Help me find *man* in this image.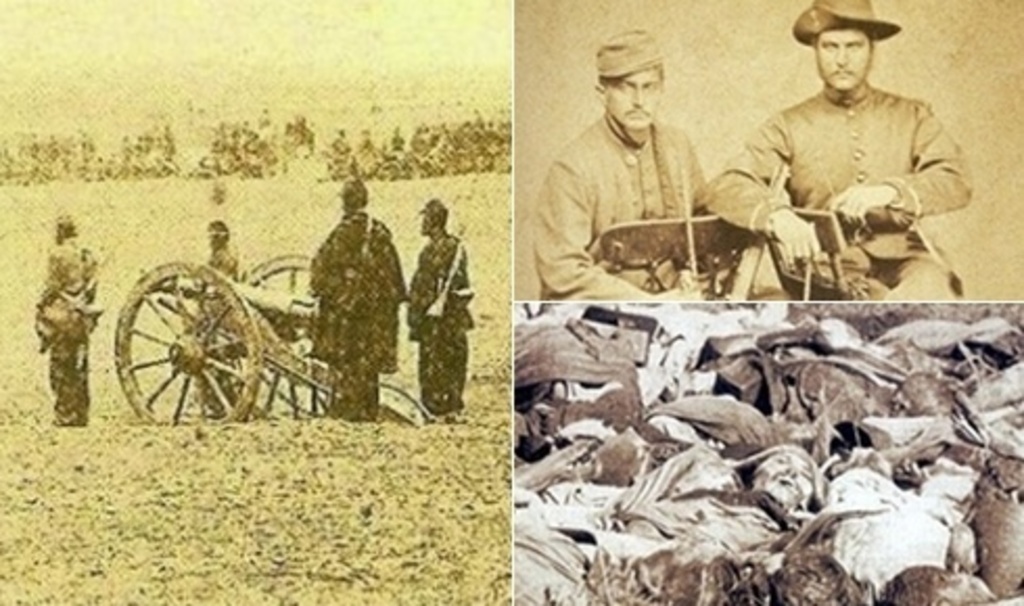
Found it: (x1=408, y1=194, x2=481, y2=428).
